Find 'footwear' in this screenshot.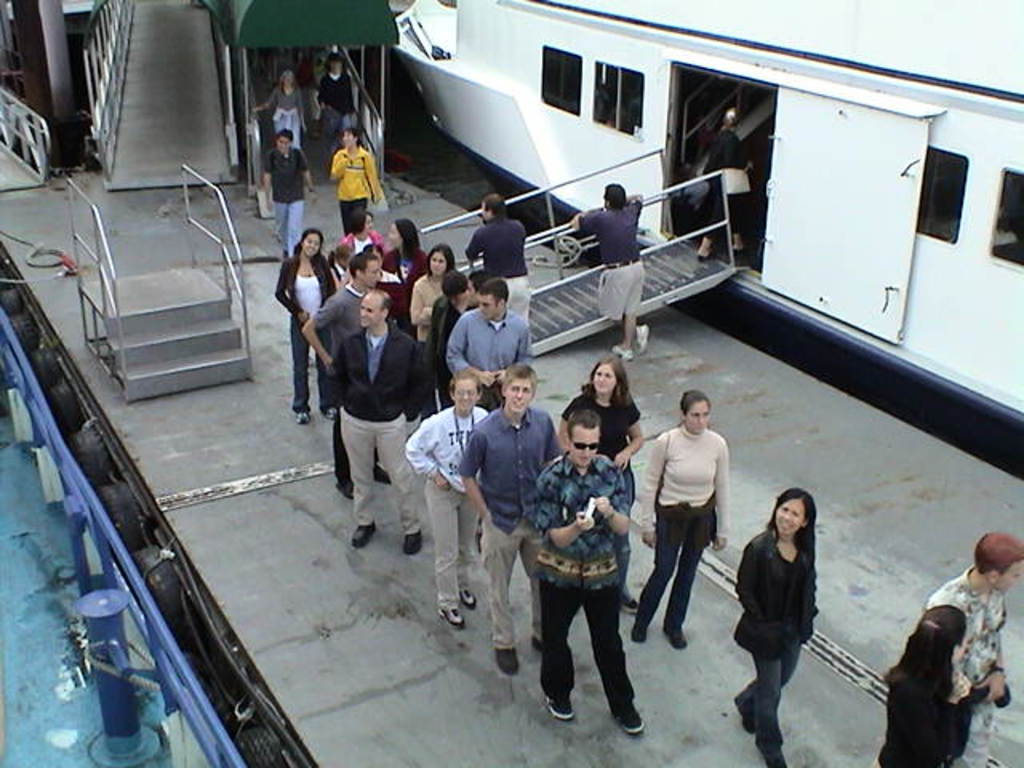
The bounding box for 'footwear' is [544,693,574,714].
